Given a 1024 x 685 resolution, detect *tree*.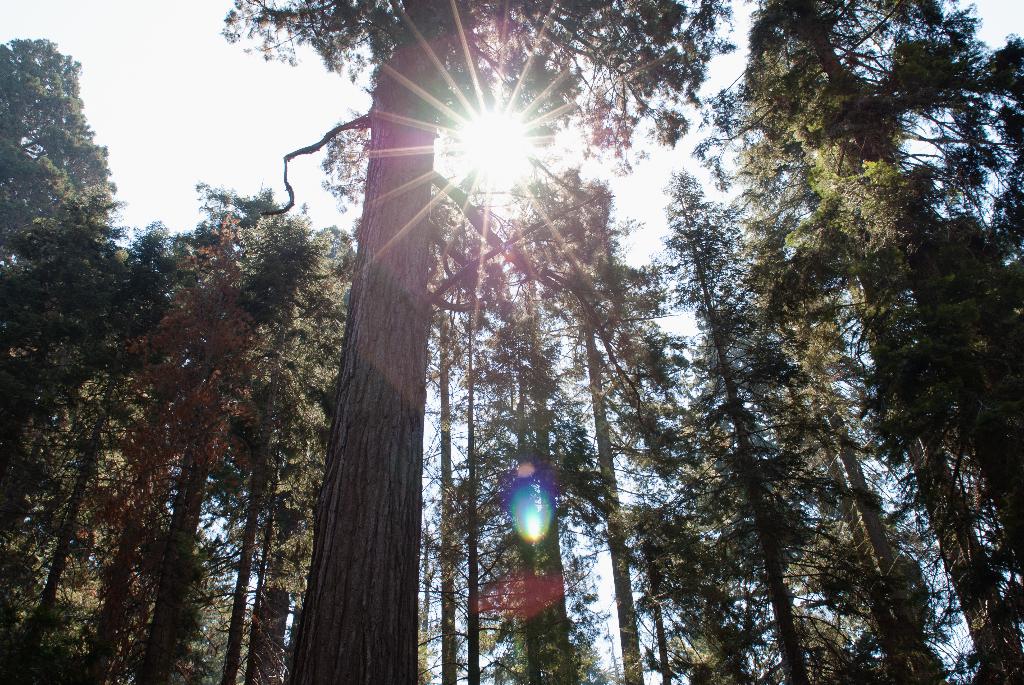
(0, 37, 127, 277).
